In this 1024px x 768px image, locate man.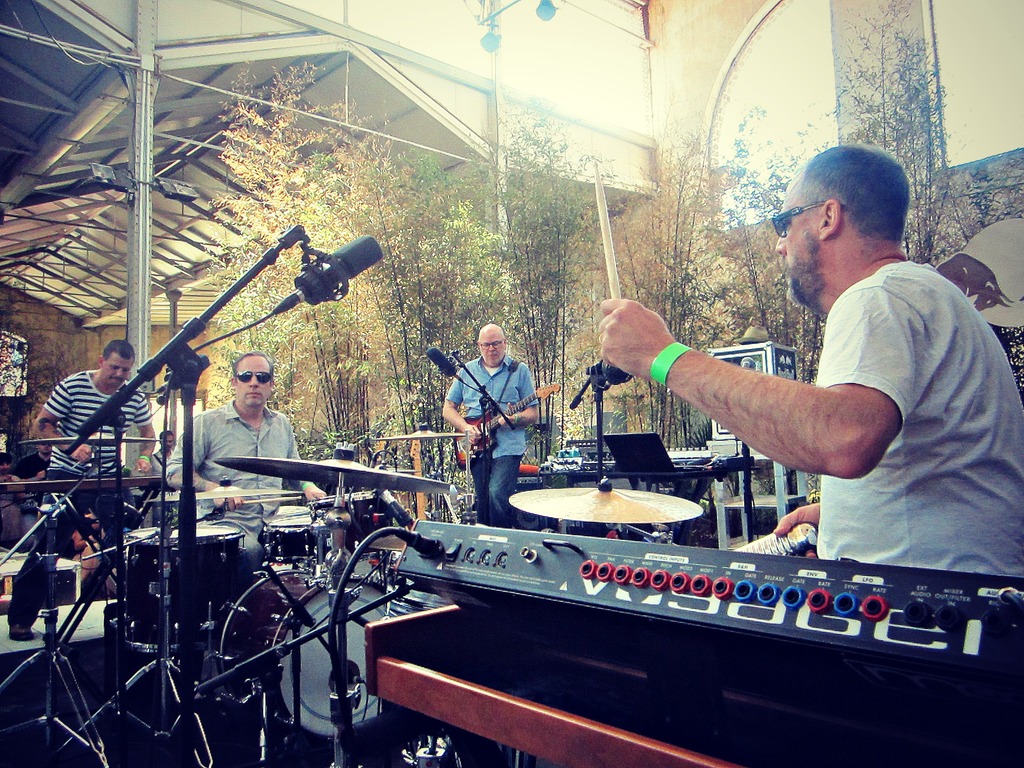
Bounding box: 161,341,339,521.
